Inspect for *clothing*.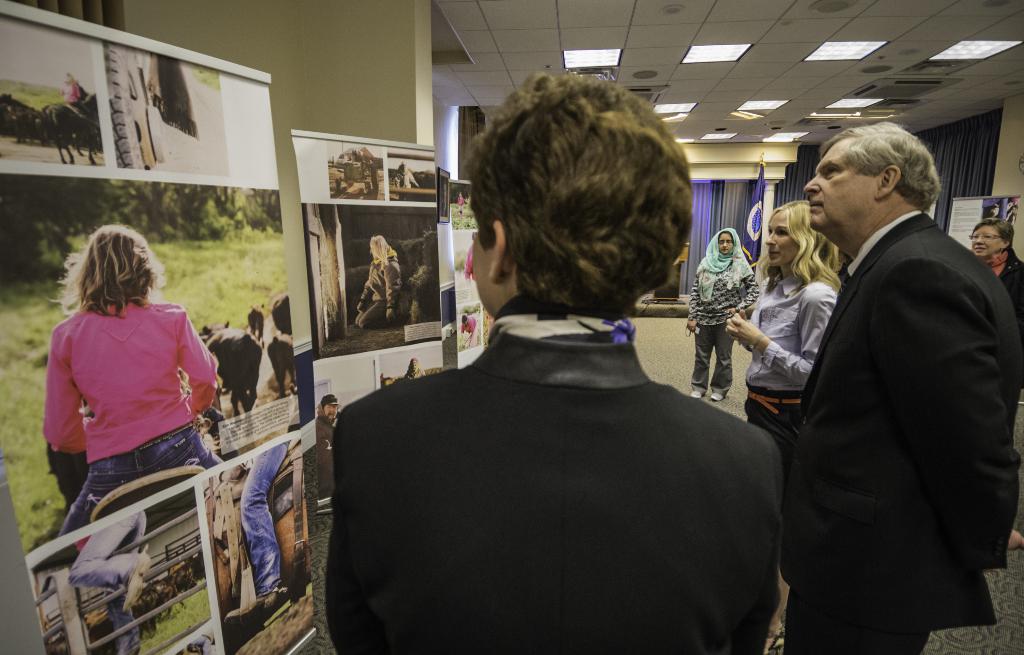
Inspection: (left=737, top=257, right=837, bottom=442).
